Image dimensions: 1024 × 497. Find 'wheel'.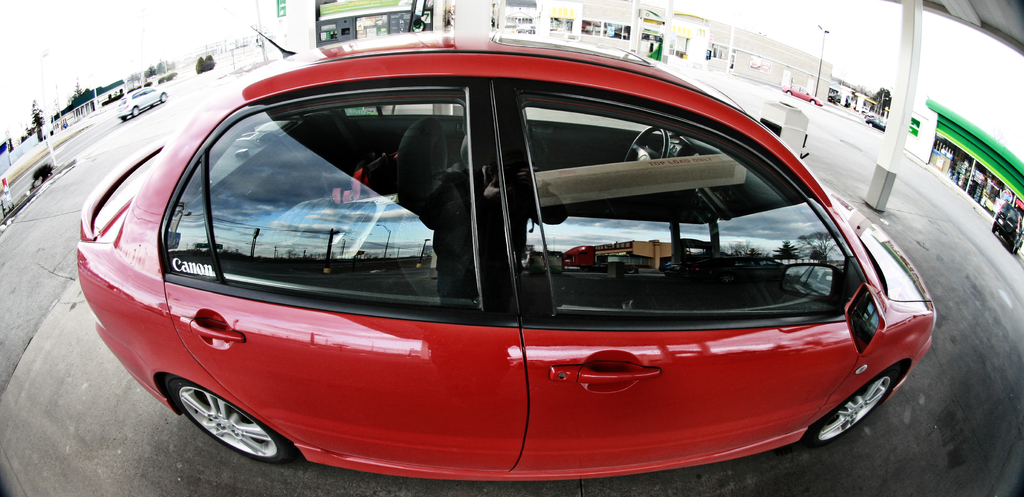
992/228/996/234.
